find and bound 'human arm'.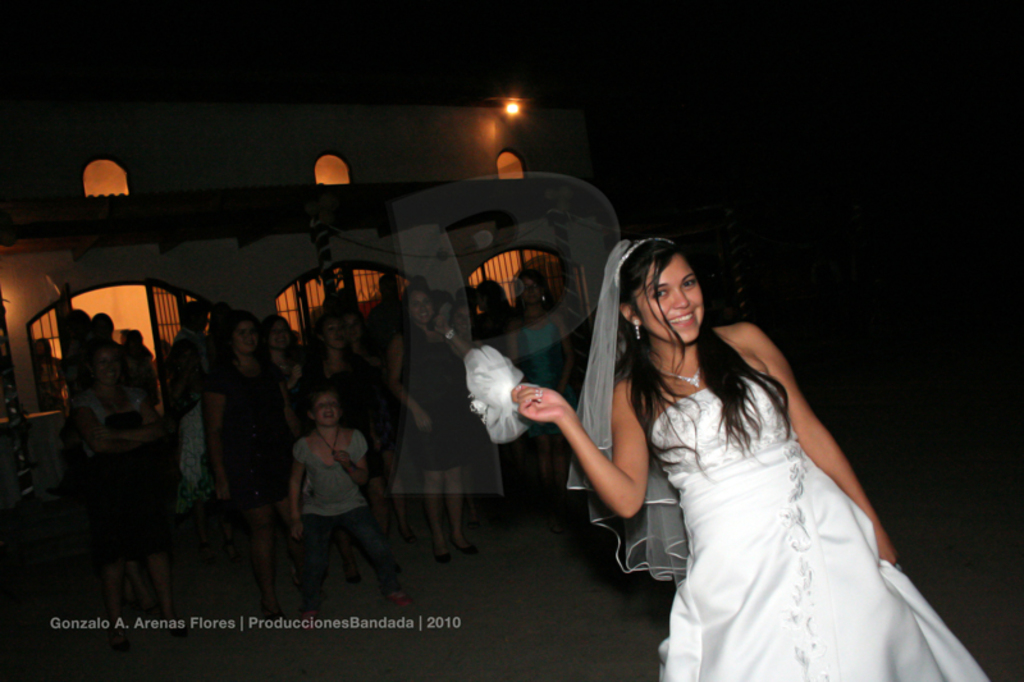
Bound: region(109, 394, 156, 440).
